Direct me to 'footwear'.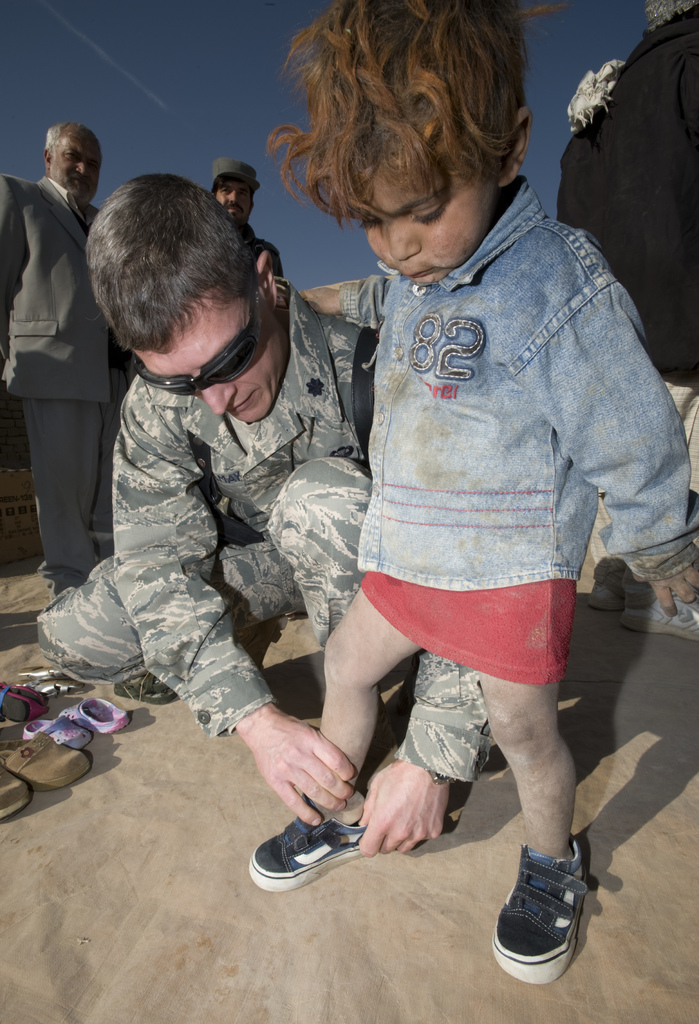
Direction: 12, 660, 56, 689.
